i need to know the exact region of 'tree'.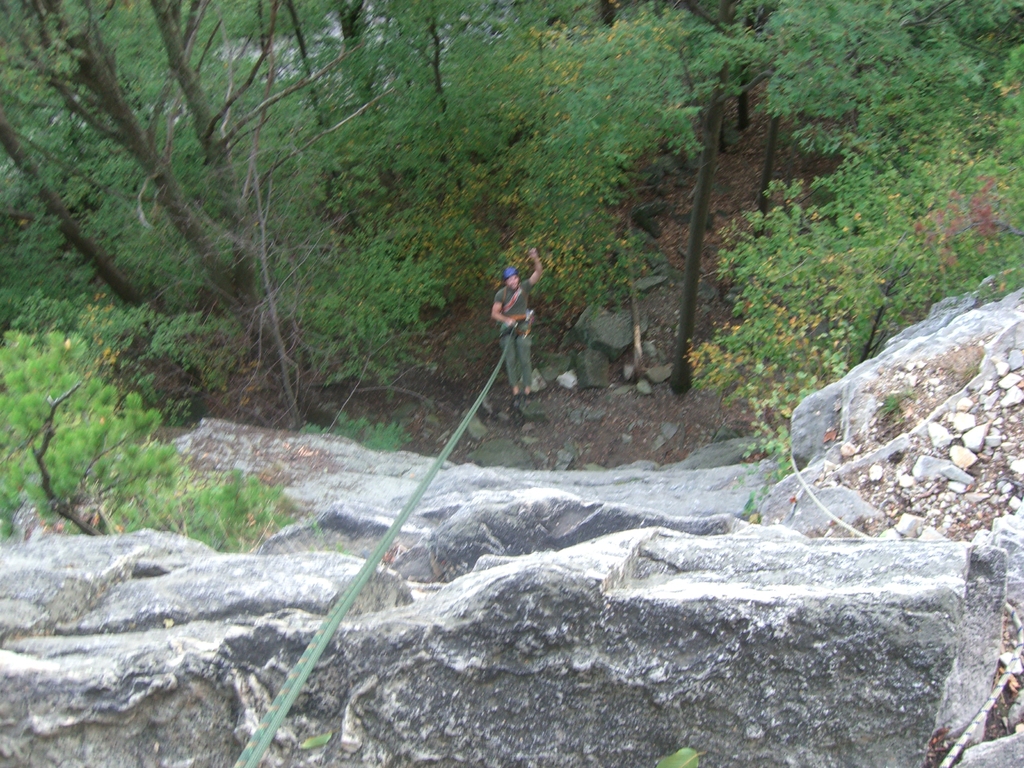
Region: <bbox>666, 97, 1023, 486</bbox>.
